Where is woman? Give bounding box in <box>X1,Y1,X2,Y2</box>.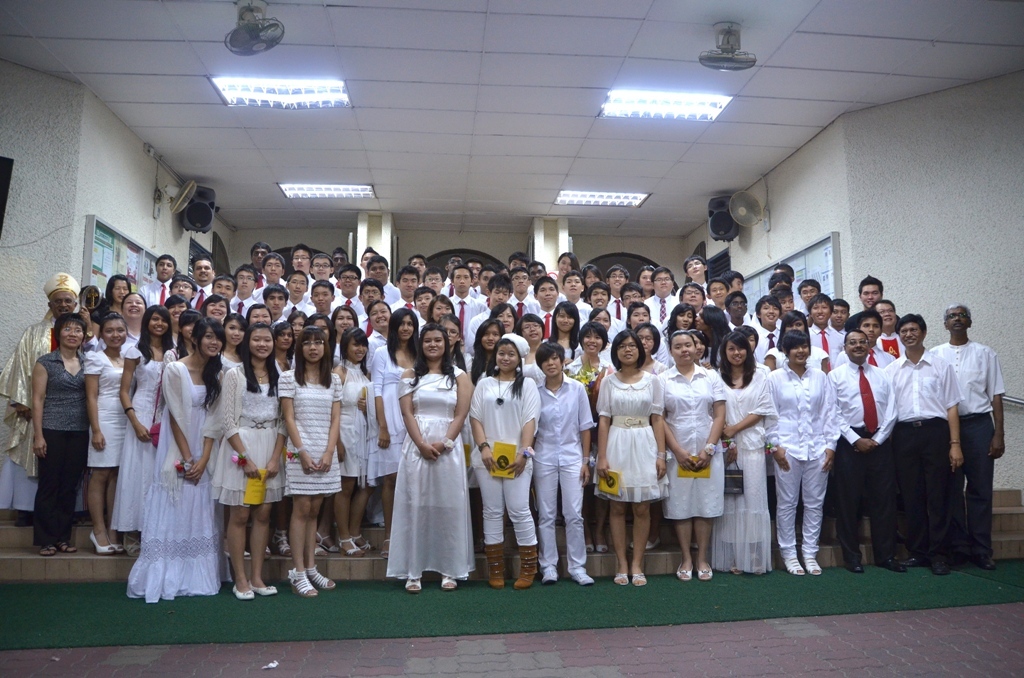
<box>273,327,344,599</box>.
